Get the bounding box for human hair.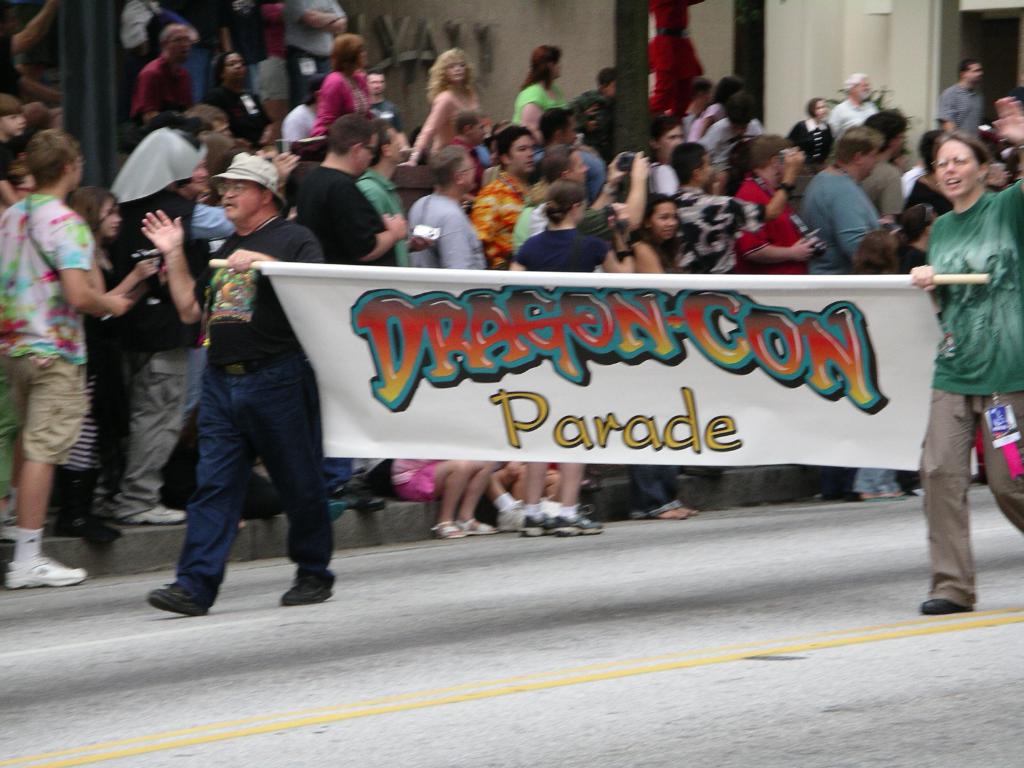
select_region(542, 174, 588, 227).
